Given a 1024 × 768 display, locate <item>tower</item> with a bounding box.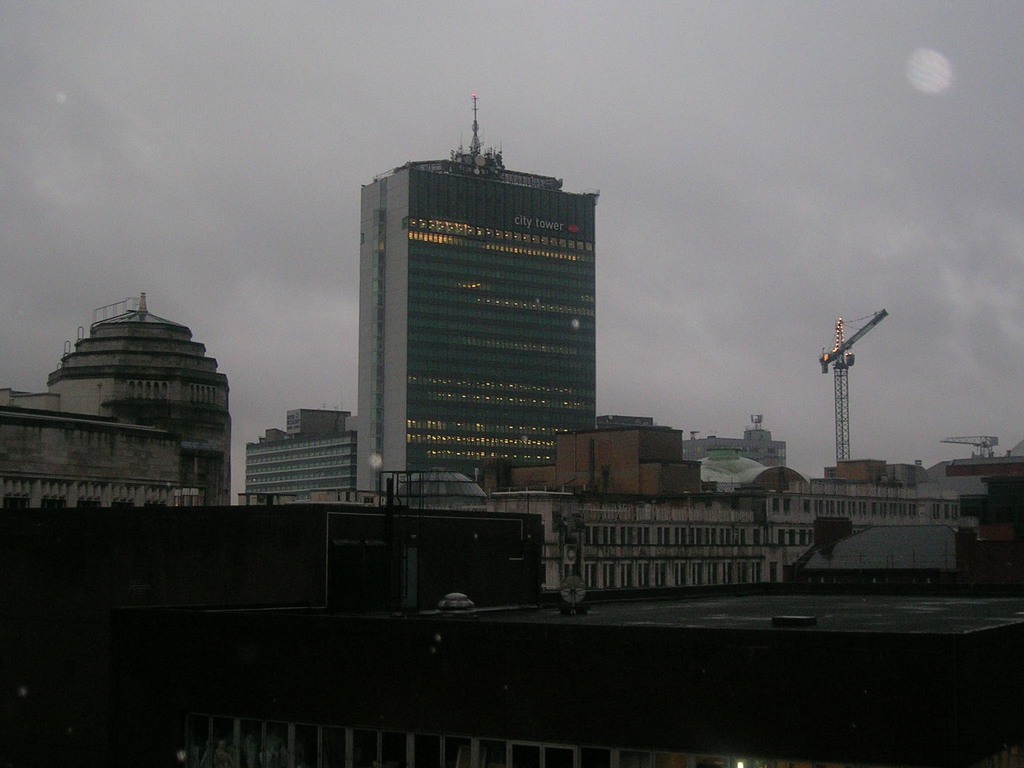
Located: 822, 310, 887, 462.
